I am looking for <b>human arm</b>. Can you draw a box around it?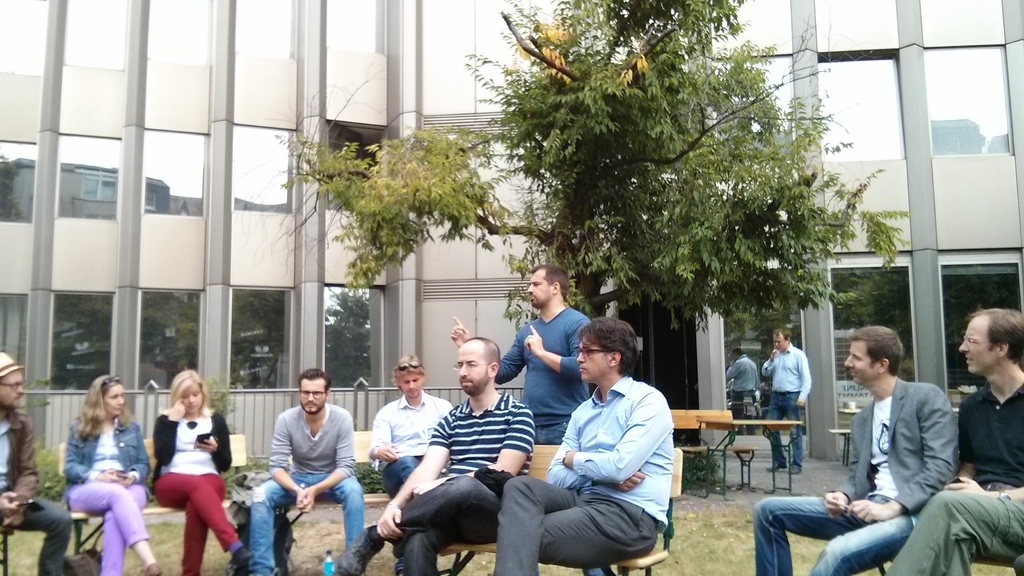
Sure, the bounding box is 301 413 356 513.
